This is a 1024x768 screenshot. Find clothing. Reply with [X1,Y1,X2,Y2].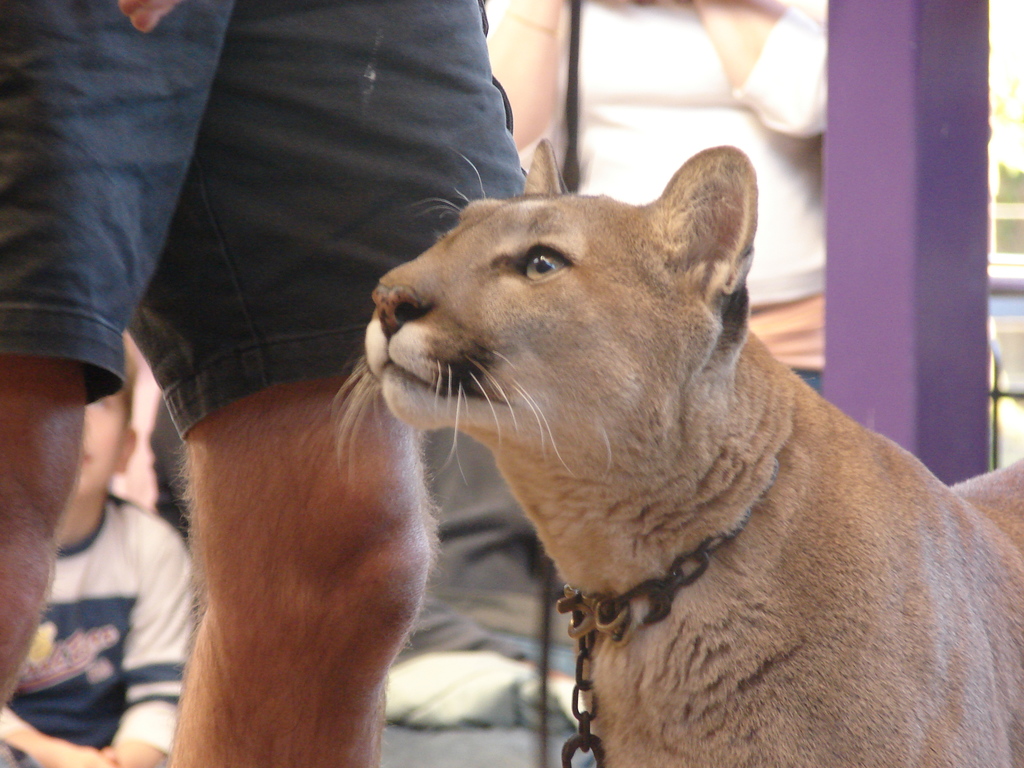
[382,430,593,767].
